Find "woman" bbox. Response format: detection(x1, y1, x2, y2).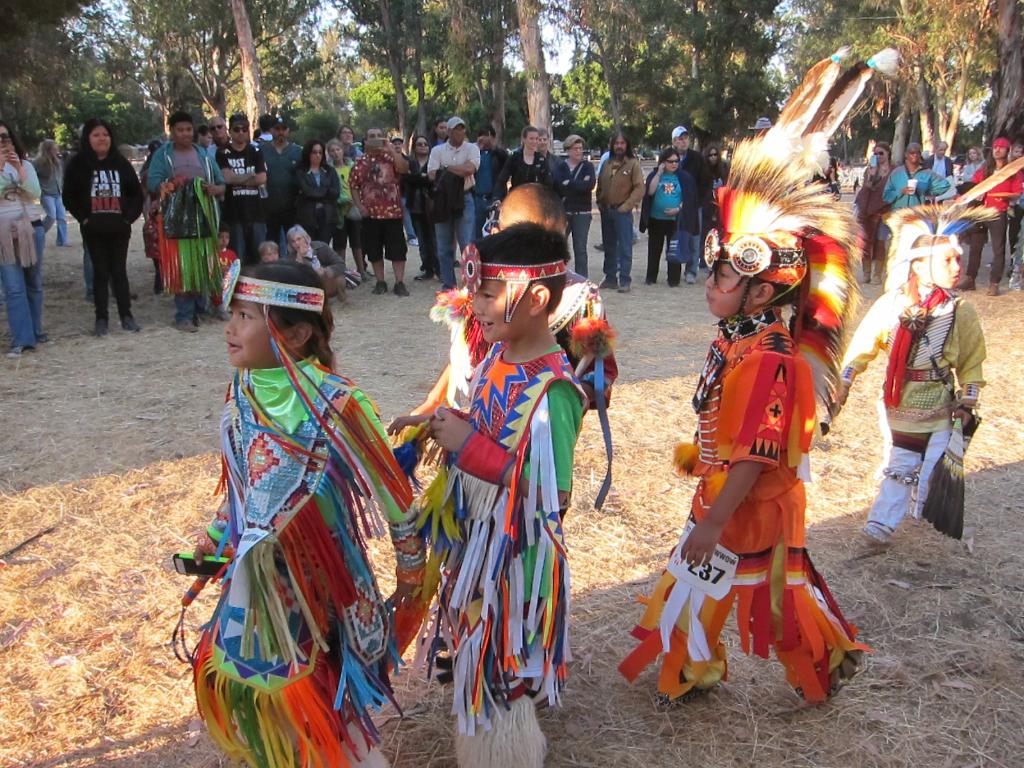
detection(562, 132, 599, 276).
